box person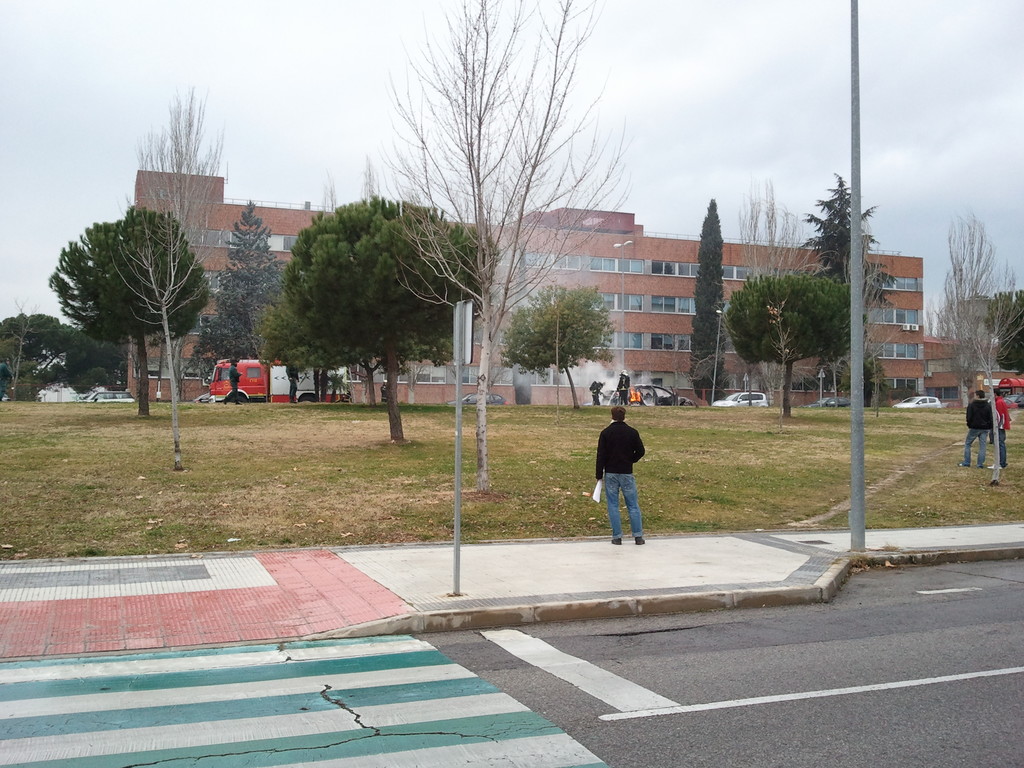
(x1=995, y1=390, x2=1012, y2=469)
